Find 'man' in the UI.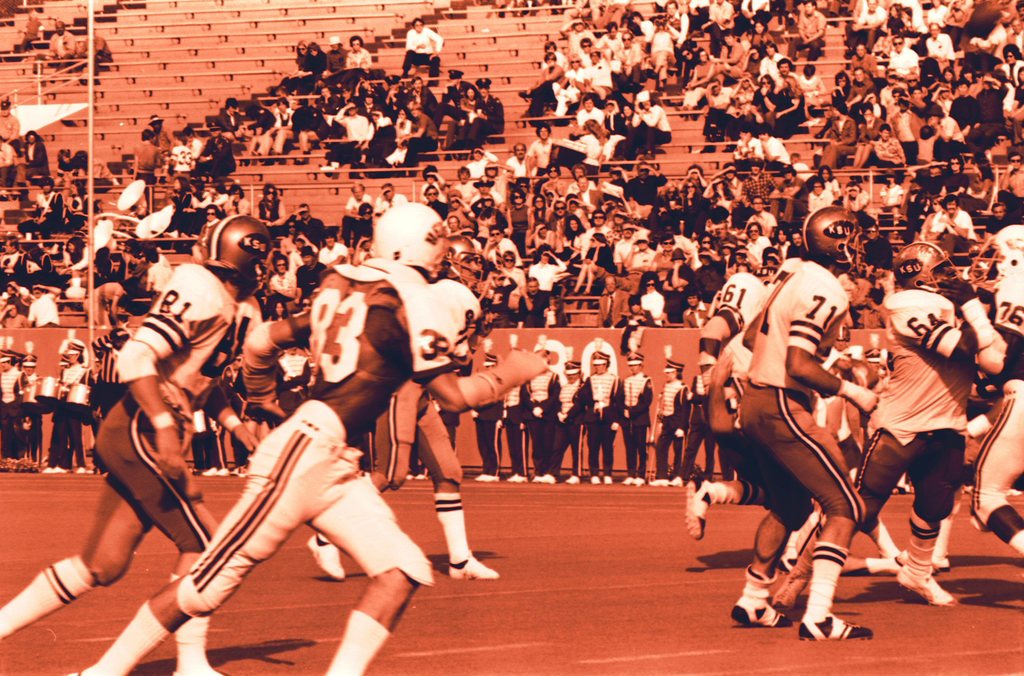
UI element at (left=743, top=221, right=769, bottom=255).
